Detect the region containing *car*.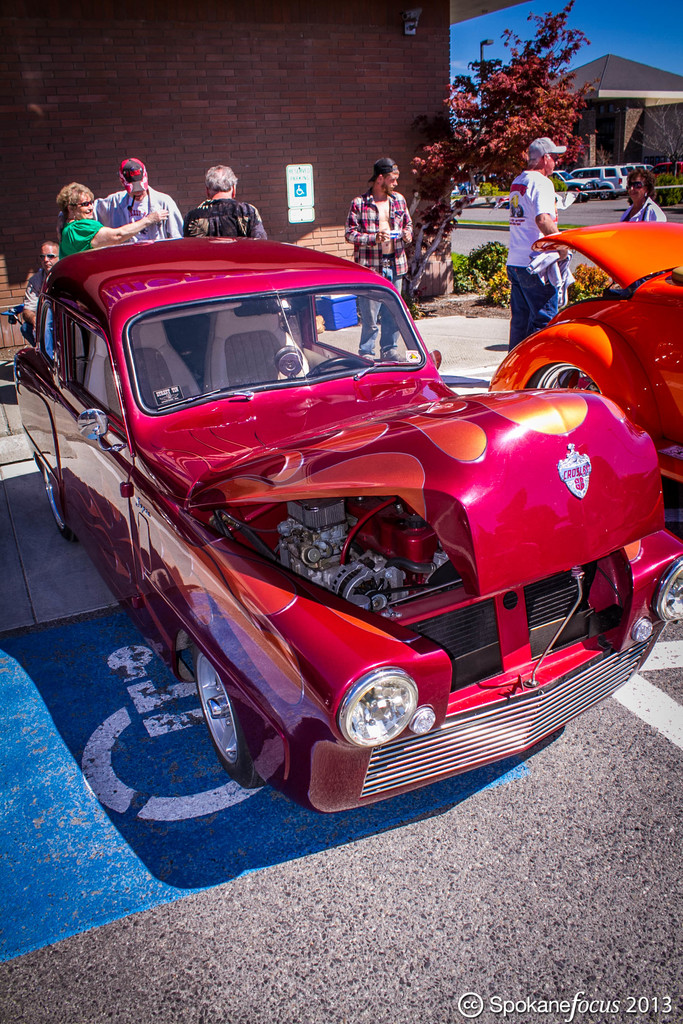
box(13, 230, 682, 790).
